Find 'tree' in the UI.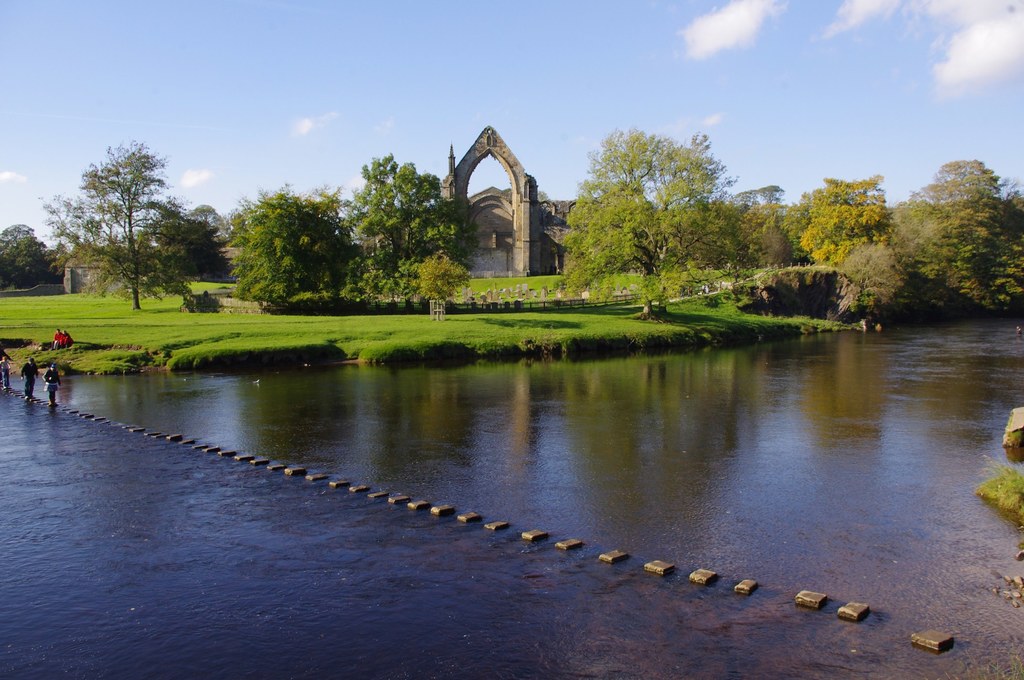
UI element at <bbox>924, 161, 1003, 247</bbox>.
